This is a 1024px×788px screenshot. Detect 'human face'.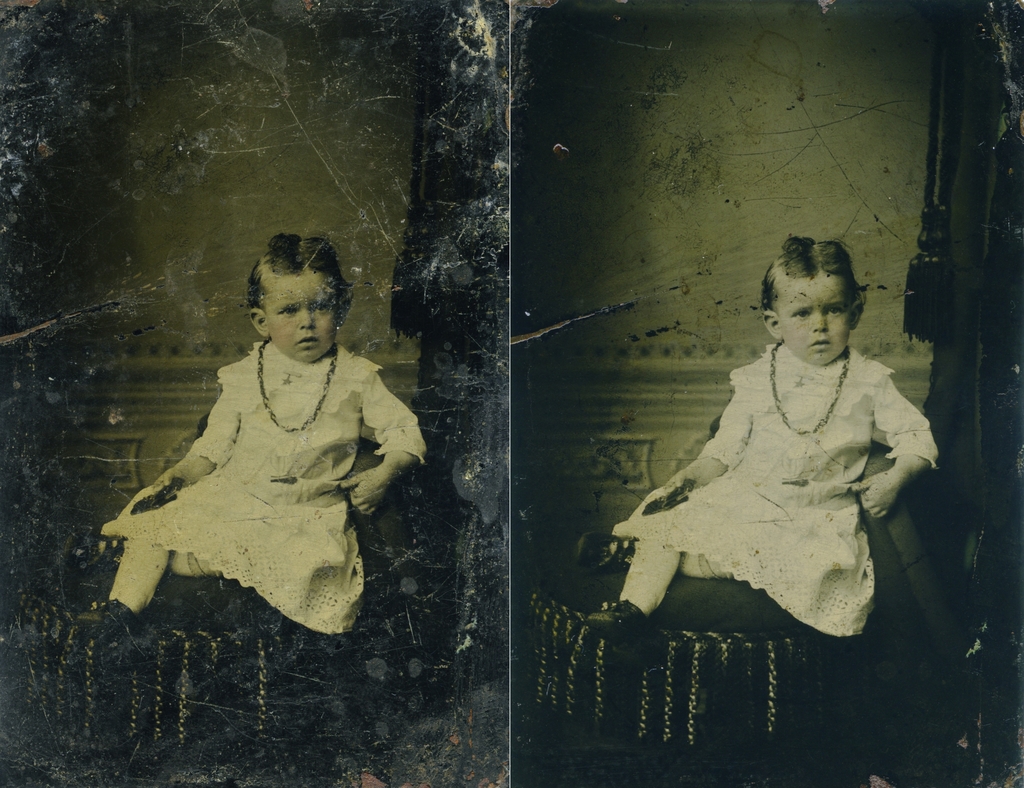
777/274/857/361.
